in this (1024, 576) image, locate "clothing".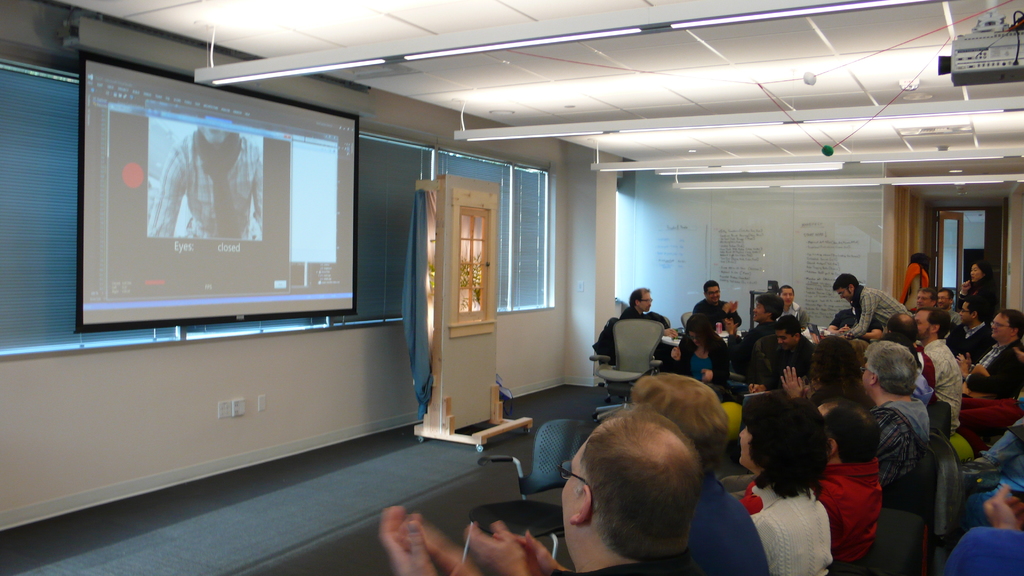
Bounding box: rect(758, 343, 808, 382).
